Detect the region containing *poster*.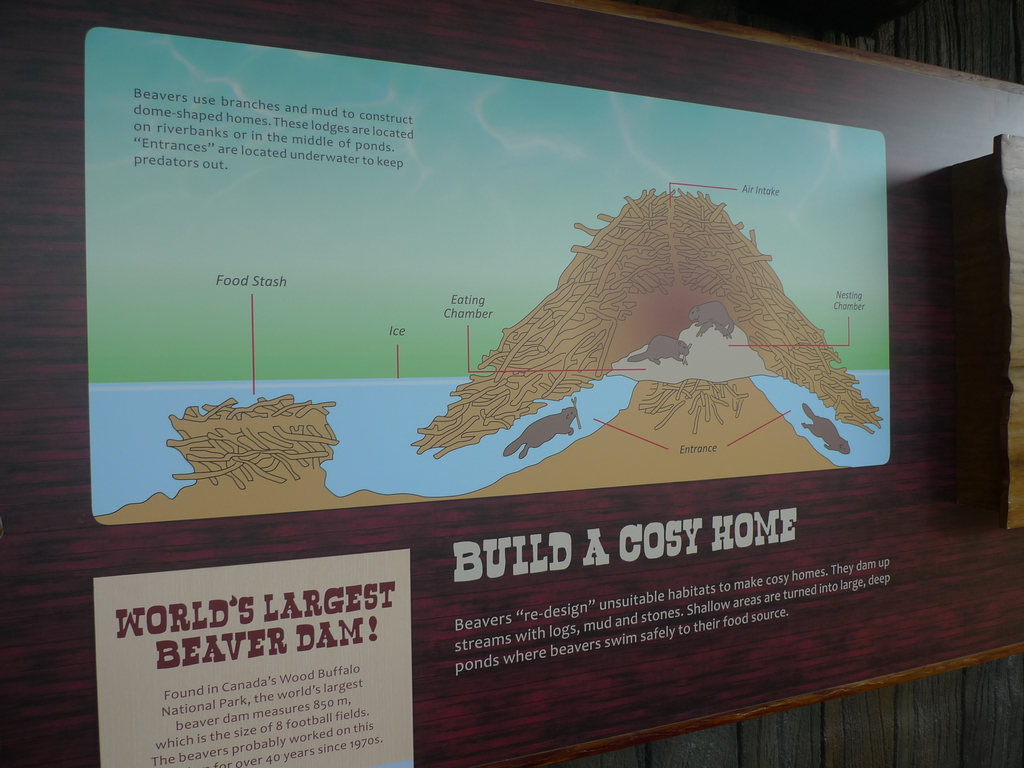
x1=90 y1=26 x2=892 y2=525.
